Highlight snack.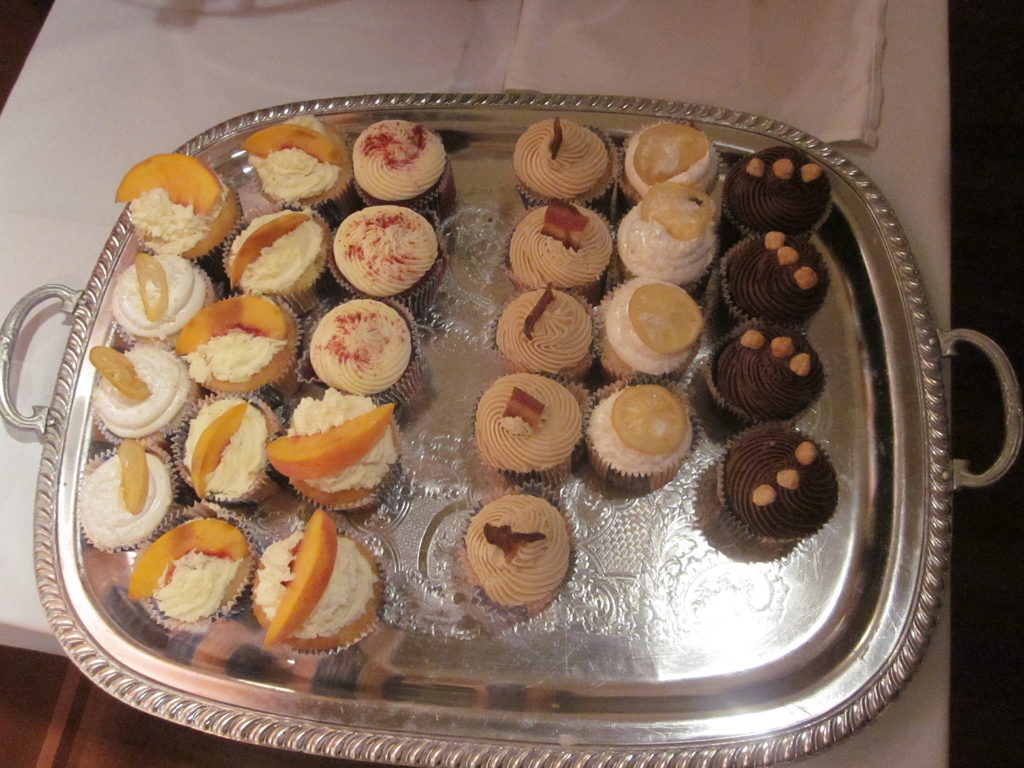
Highlighted region: detection(218, 204, 335, 310).
